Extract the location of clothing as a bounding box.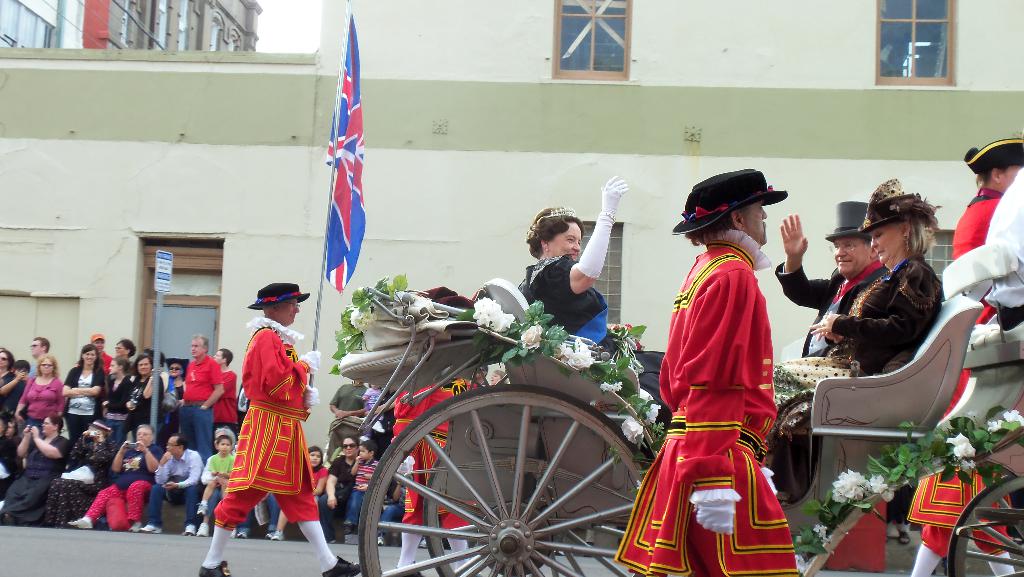
bbox(948, 184, 1003, 332).
